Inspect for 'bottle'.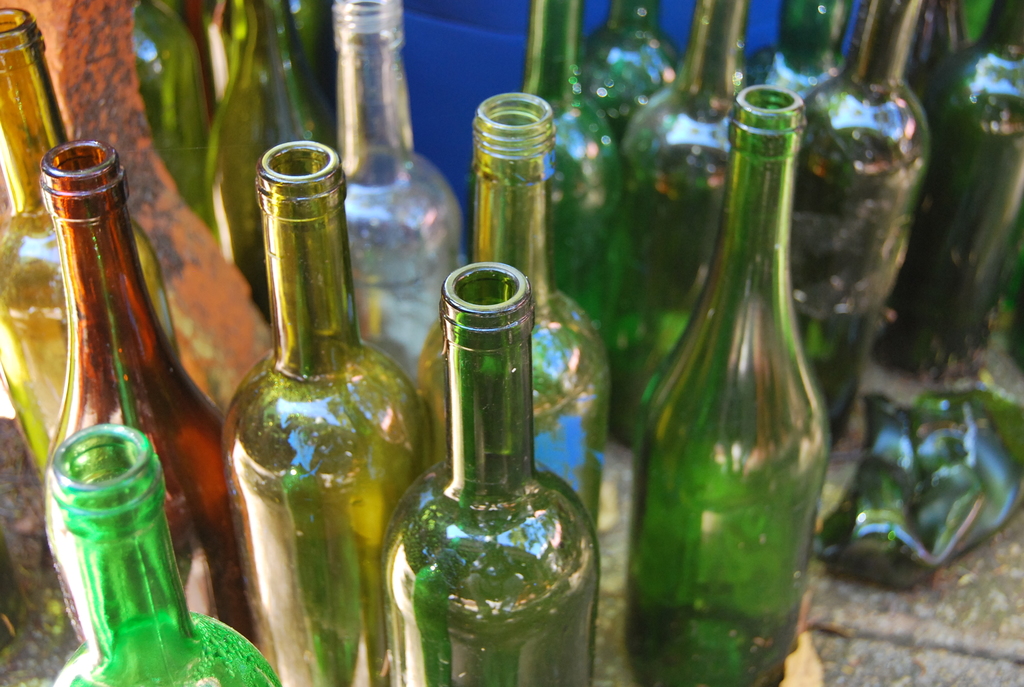
Inspection: <box>410,98,612,519</box>.
